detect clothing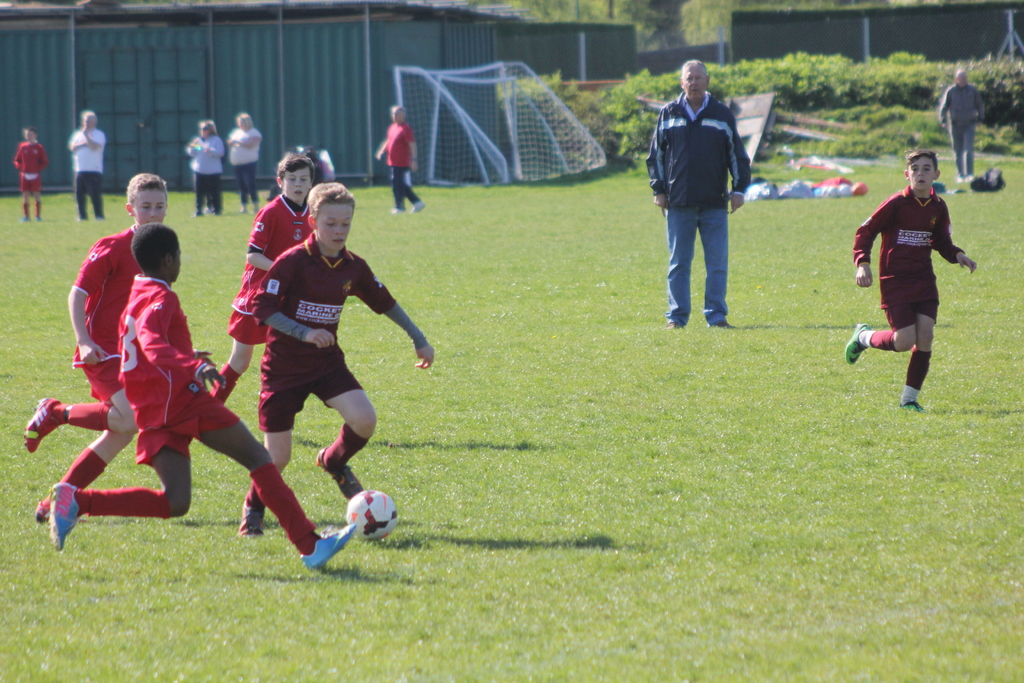
crop(14, 138, 43, 199)
